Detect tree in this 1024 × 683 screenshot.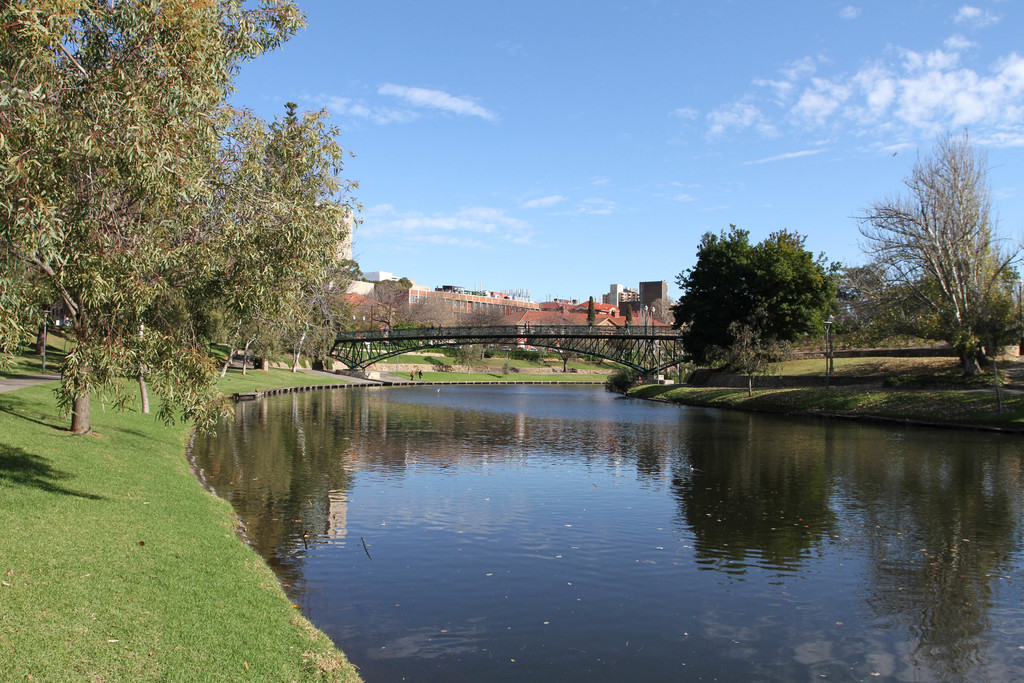
Detection: pyautogui.locateOnScreen(12, 31, 357, 427).
